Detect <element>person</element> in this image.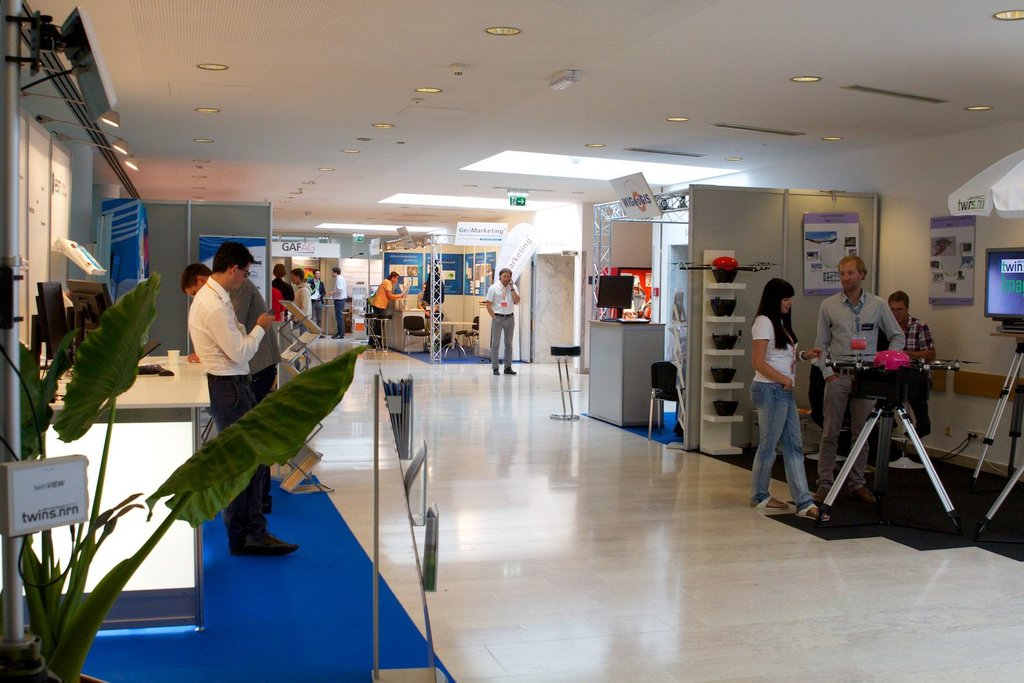
Detection: (x1=418, y1=278, x2=440, y2=346).
